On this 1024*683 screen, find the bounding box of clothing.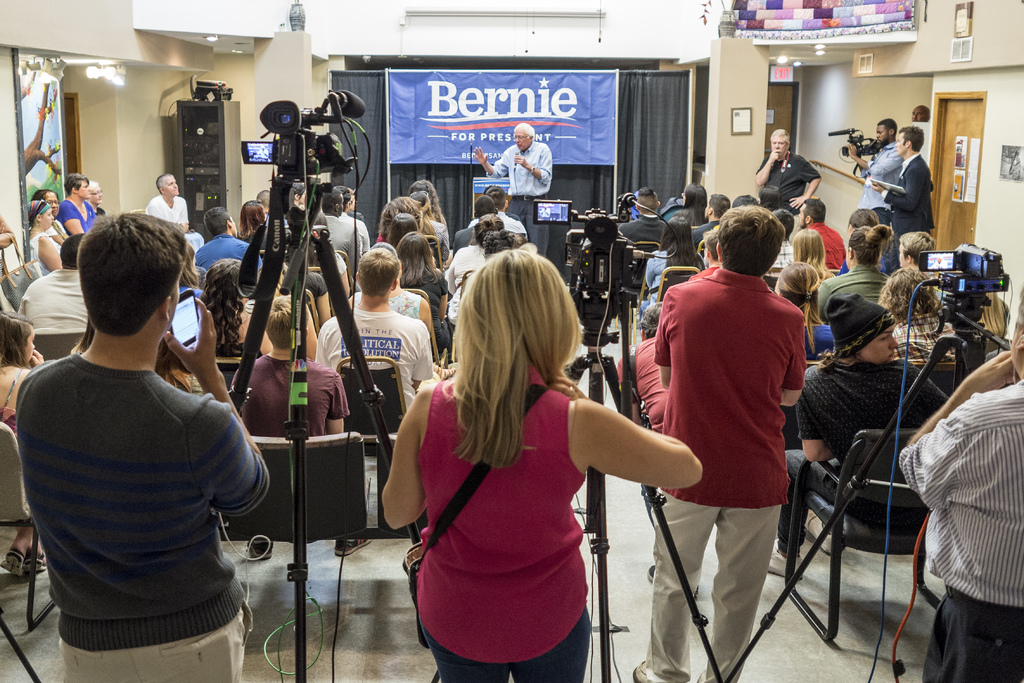
Bounding box: [42,350,278,628].
